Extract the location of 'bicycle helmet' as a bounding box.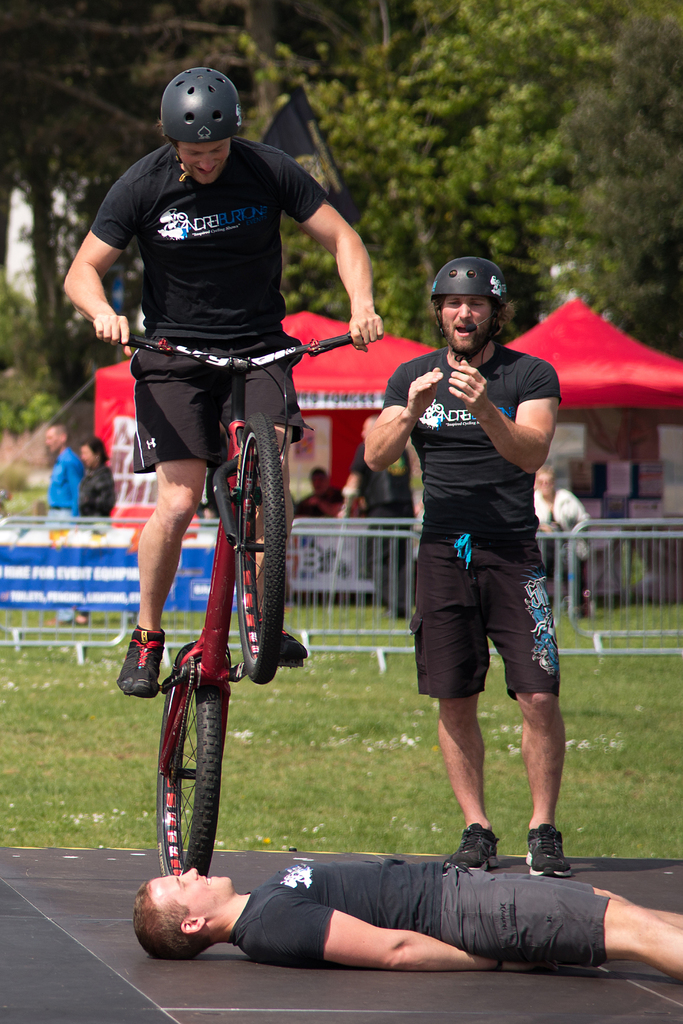
[left=160, top=59, right=233, bottom=138].
